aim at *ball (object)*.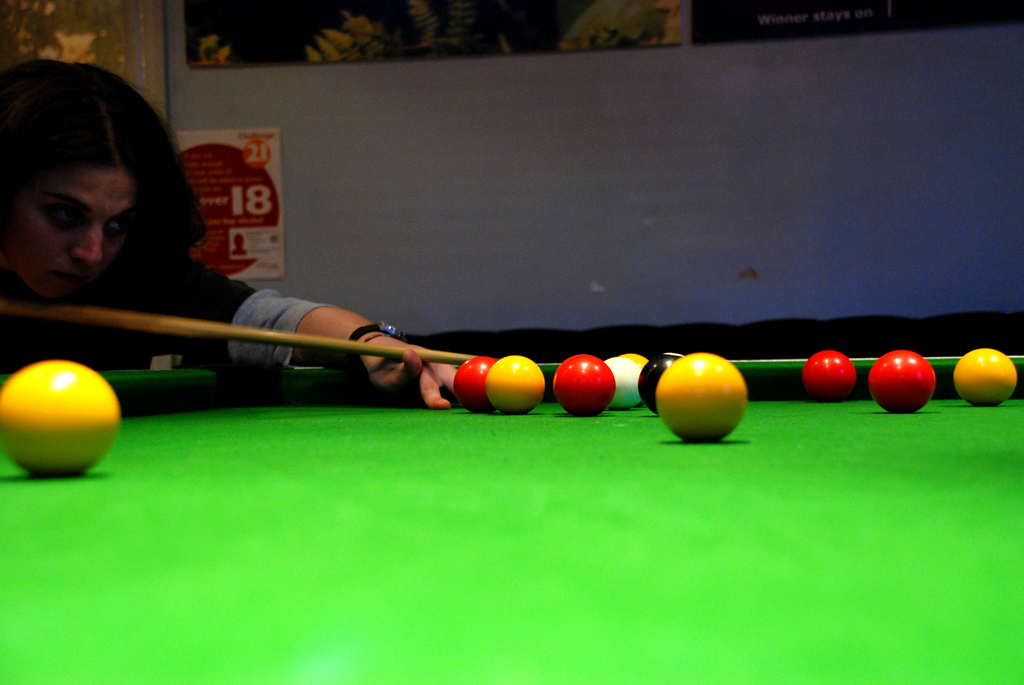
Aimed at 490, 357, 546, 411.
